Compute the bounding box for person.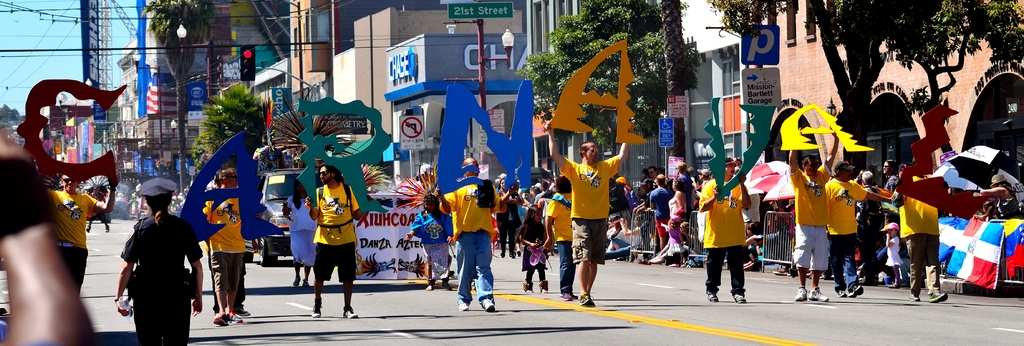
[884,185,949,308].
